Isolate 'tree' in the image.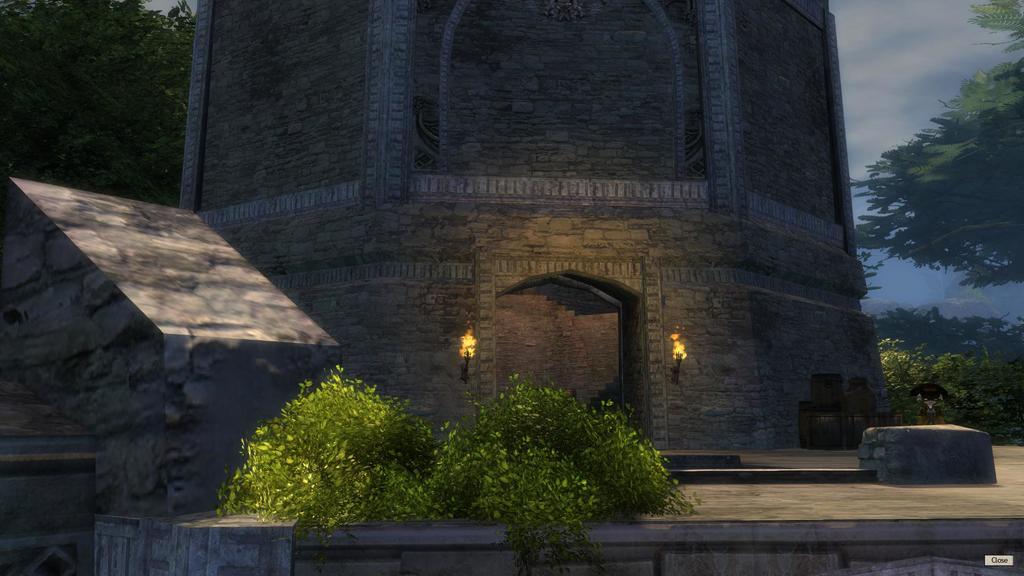
Isolated region: [872, 303, 1020, 444].
